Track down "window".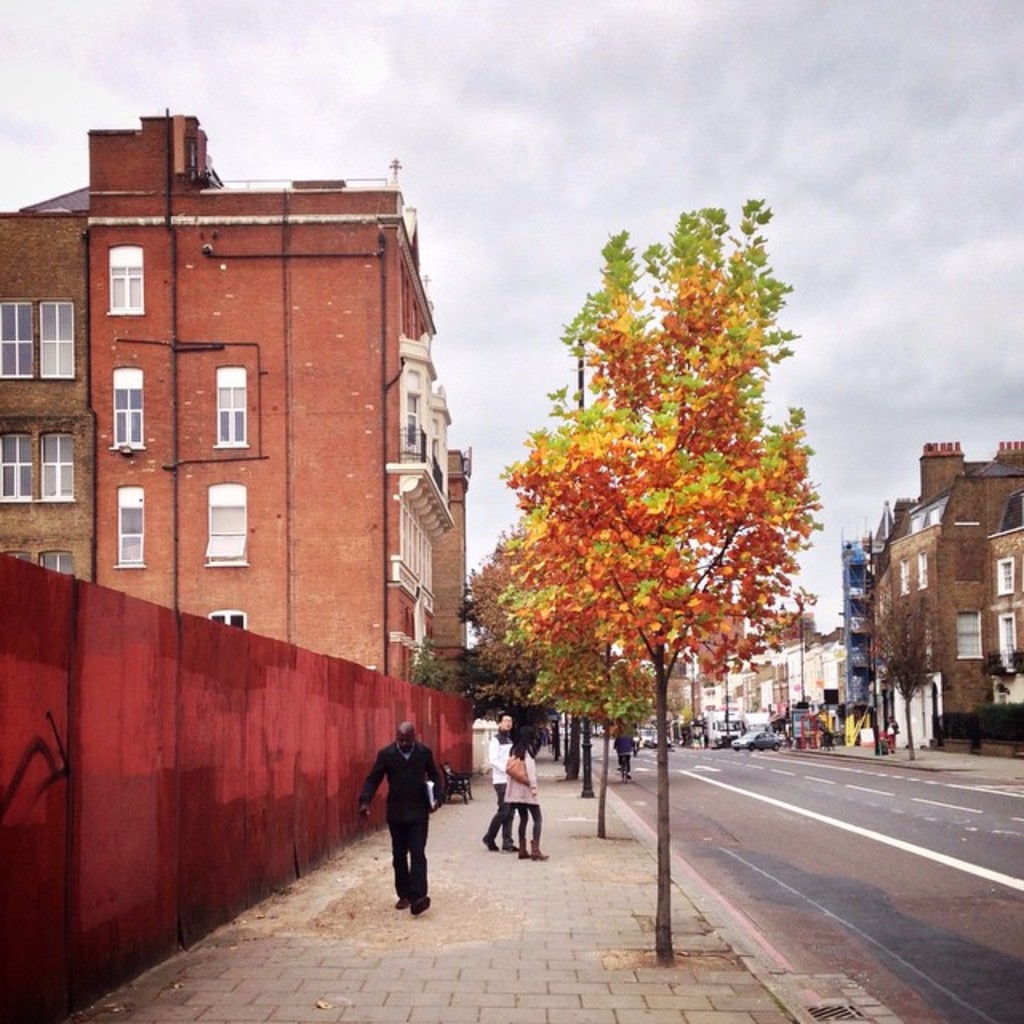
Tracked to <region>37, 304, 72, 376</region>.
